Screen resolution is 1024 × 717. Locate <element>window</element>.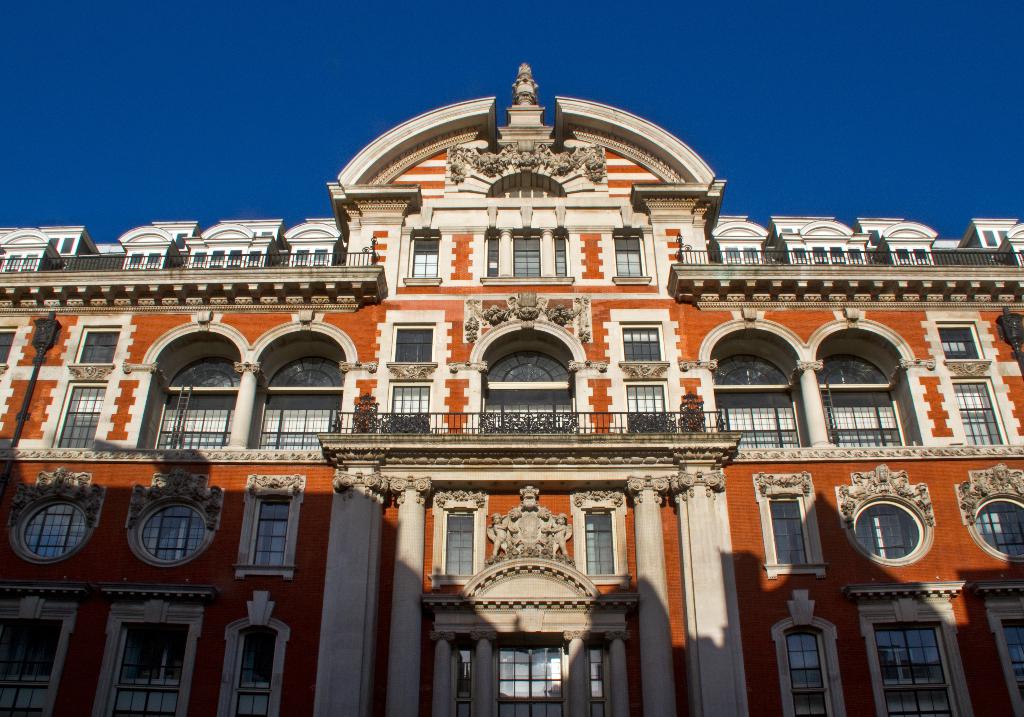
{"left": 357, "top": 309, "right": 447, "bottom": 420}.
